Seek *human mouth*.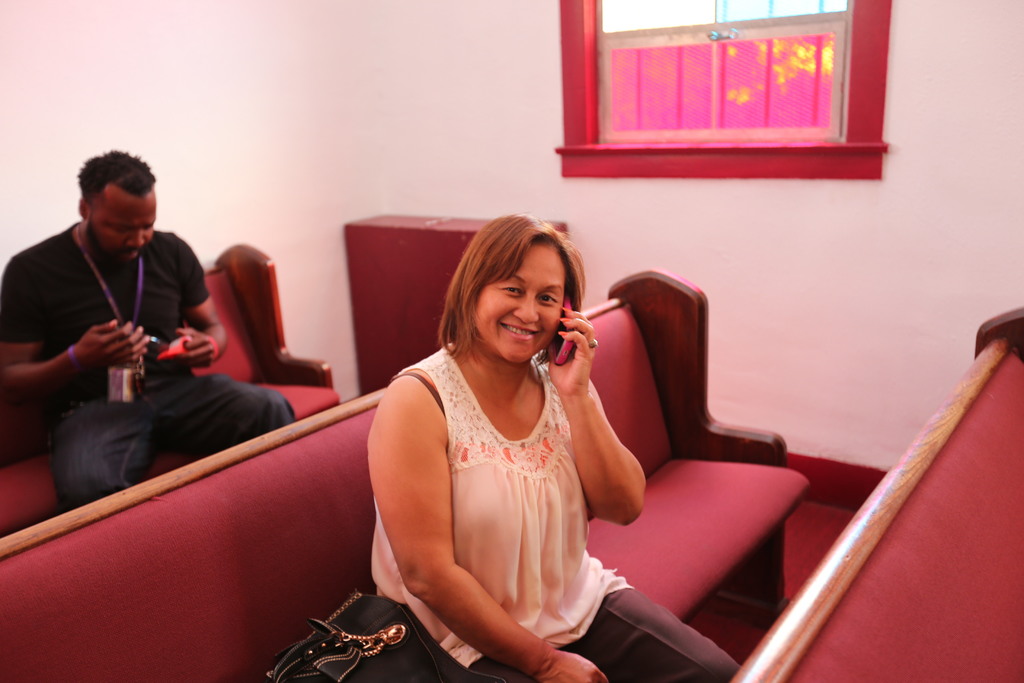
Rect(502, 324, 539, 342).
